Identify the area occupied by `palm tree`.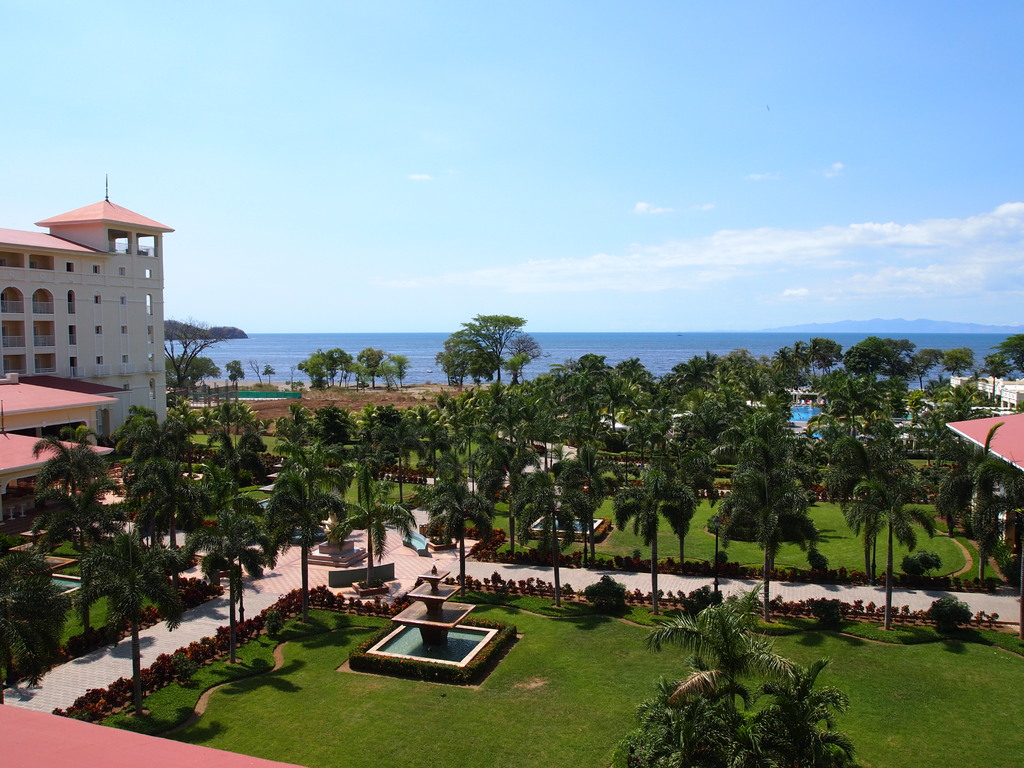
Area: [97, 531, 176, 710].
